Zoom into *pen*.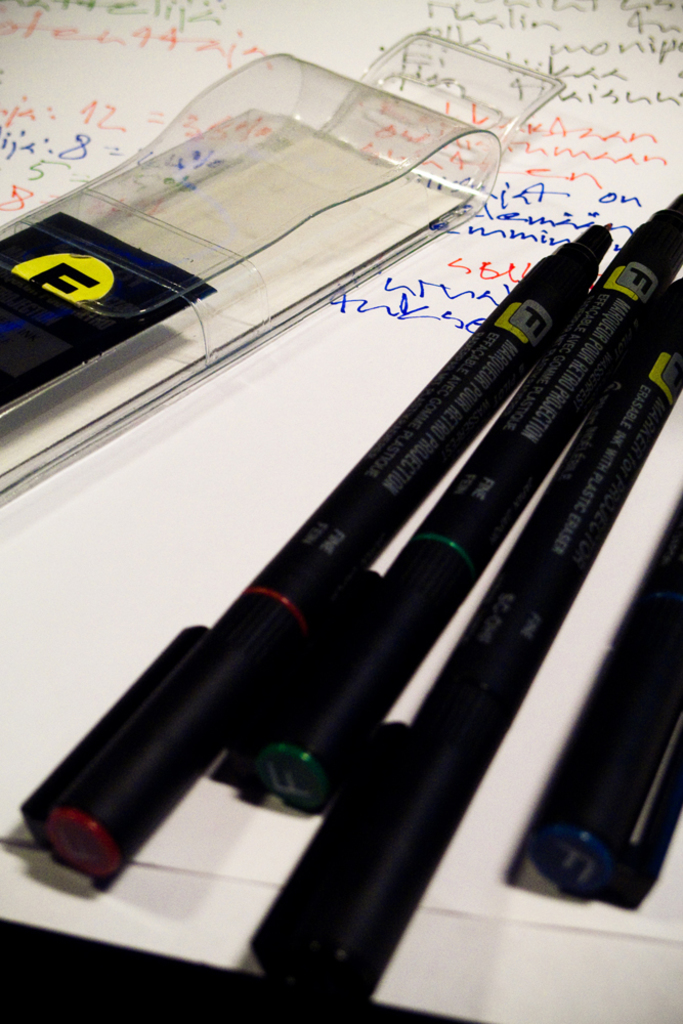
Zoom target: 12, 225, 617, 898.
